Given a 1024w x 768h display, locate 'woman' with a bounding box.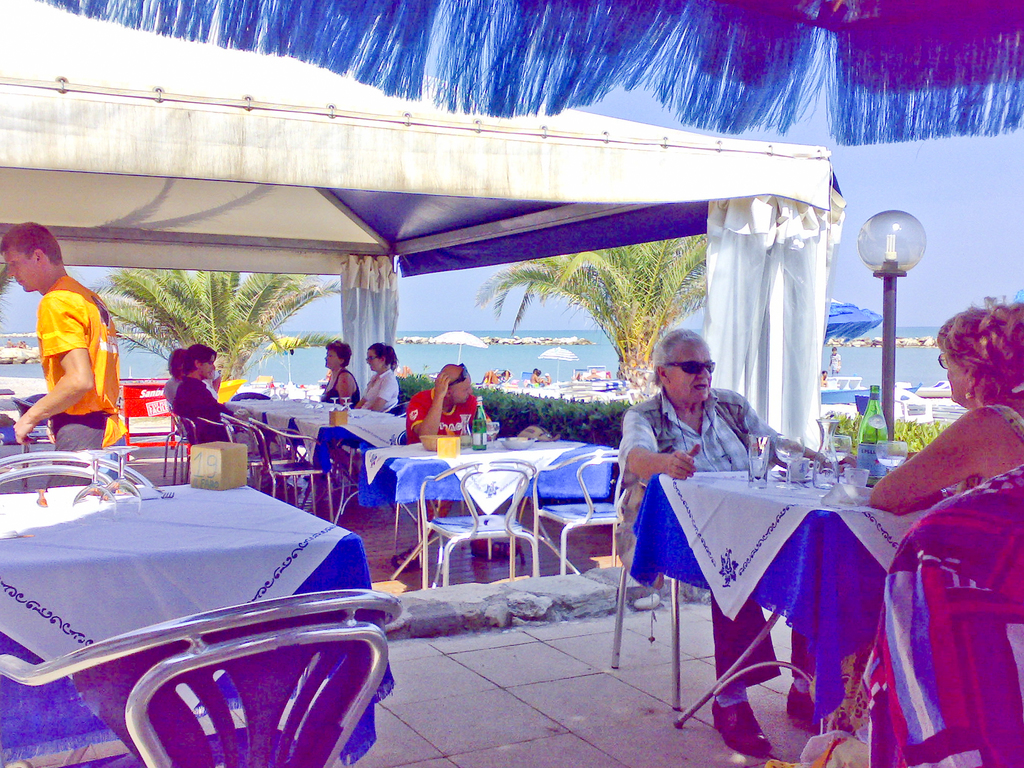
Located: region(317, 339, 362, 406).
